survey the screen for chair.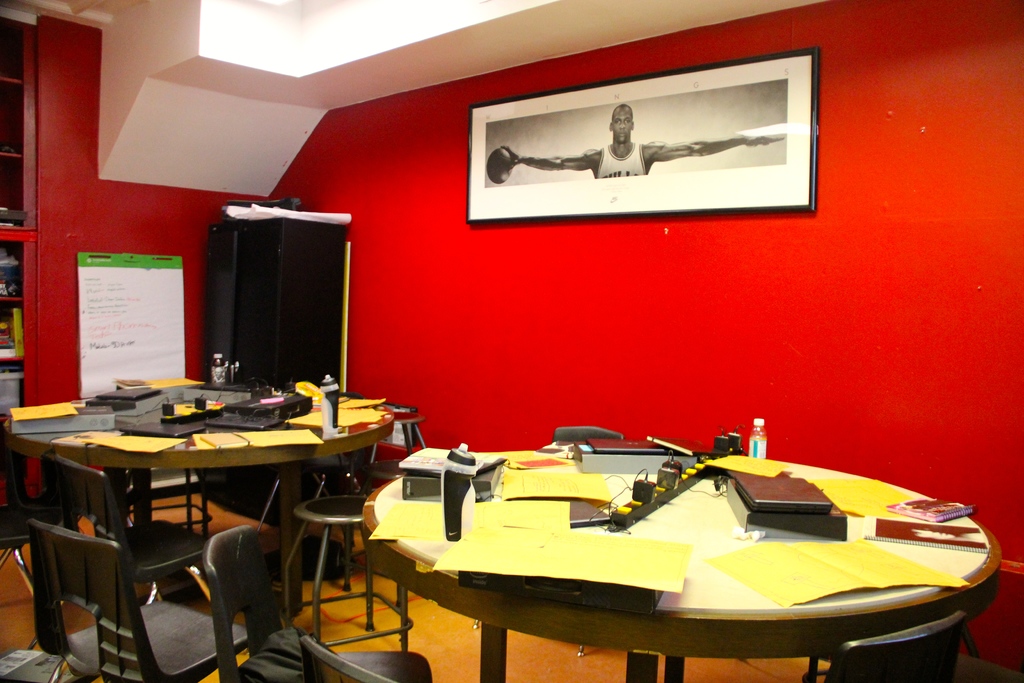
Survey found: <region>468, 424, 626, 660</region>.
